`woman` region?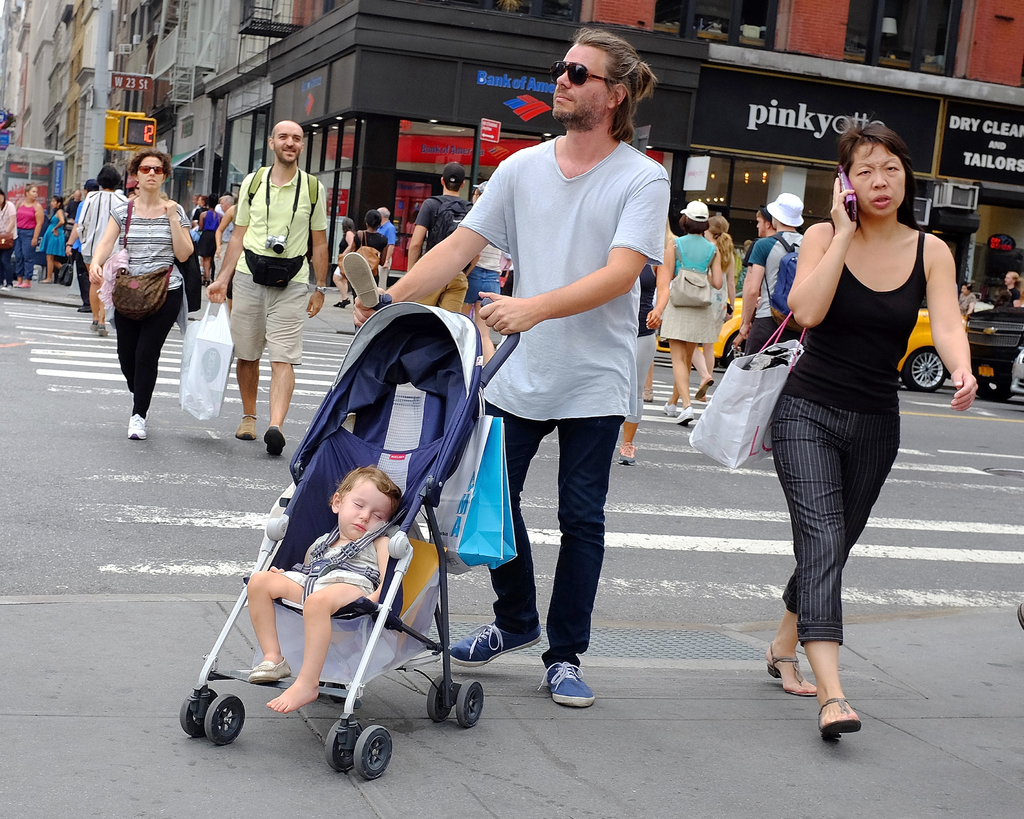
0 189 17 287
